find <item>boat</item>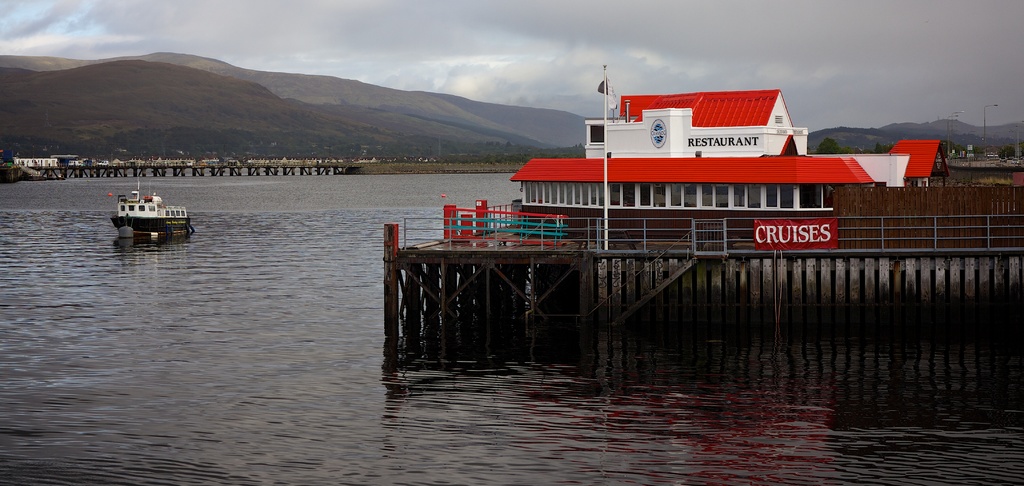
[left=104, top=178, right=188, bottom=234]
